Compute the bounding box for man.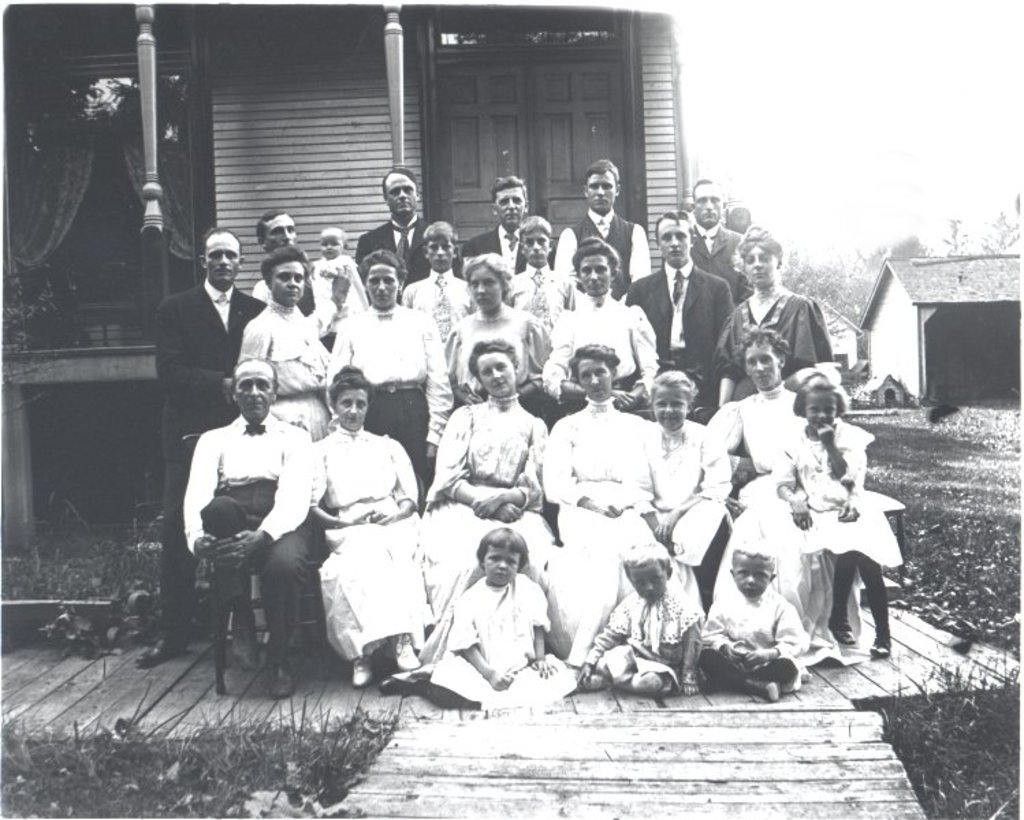
252:206:355:351.
